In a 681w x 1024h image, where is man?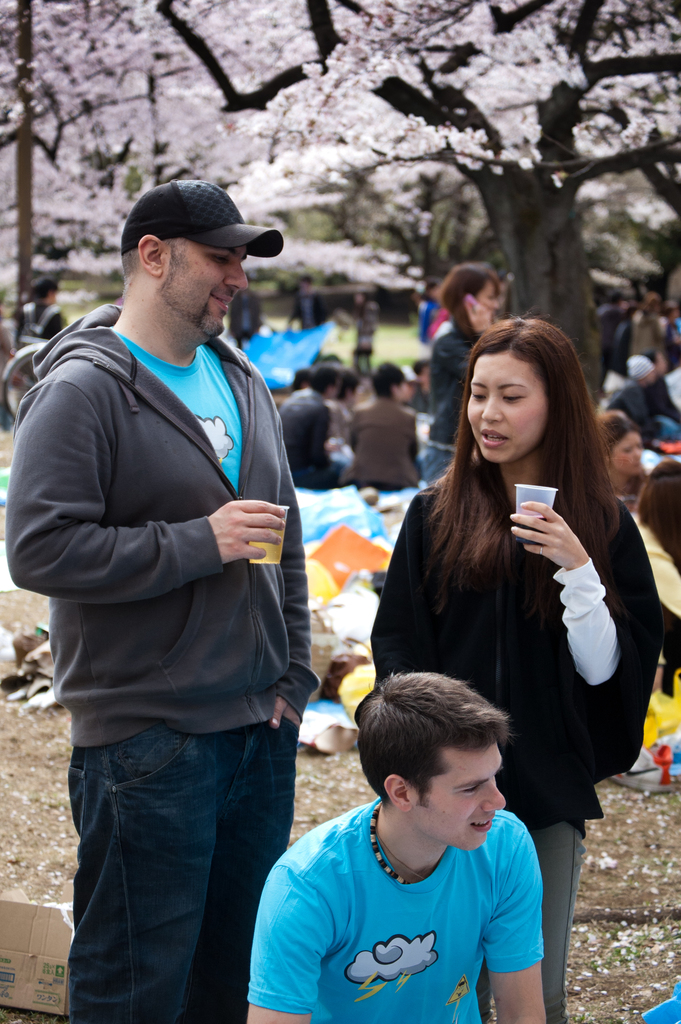
{"left": 349, "top": 356, "right": 424, "bottom": 490}.
